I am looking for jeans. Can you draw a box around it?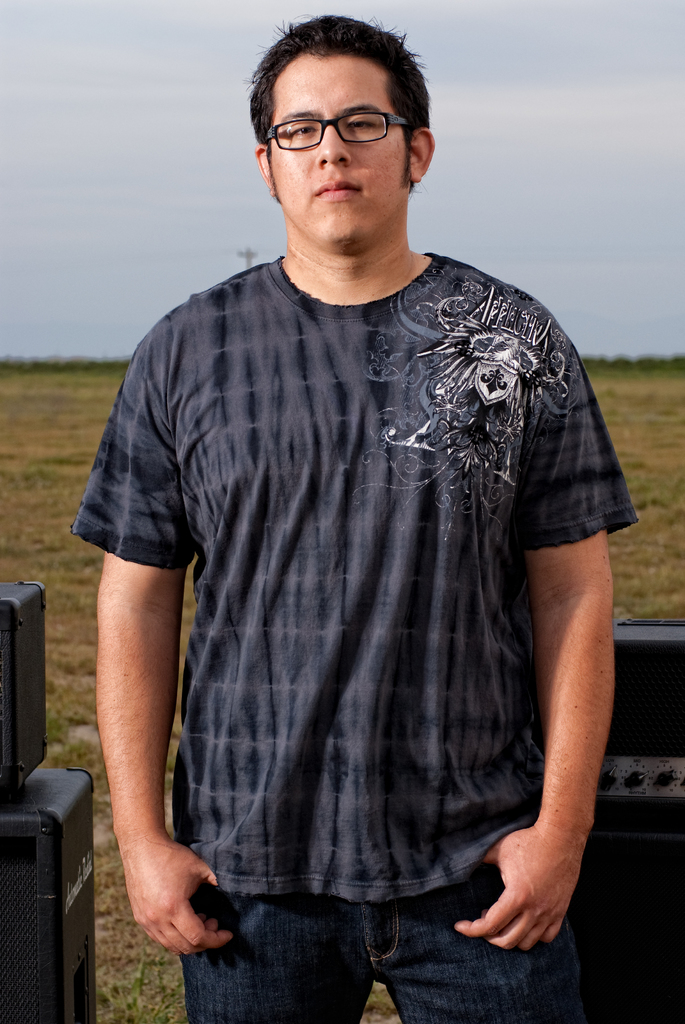
Sure, the bounding box is bbox=(187, 850, 584, 1014).
